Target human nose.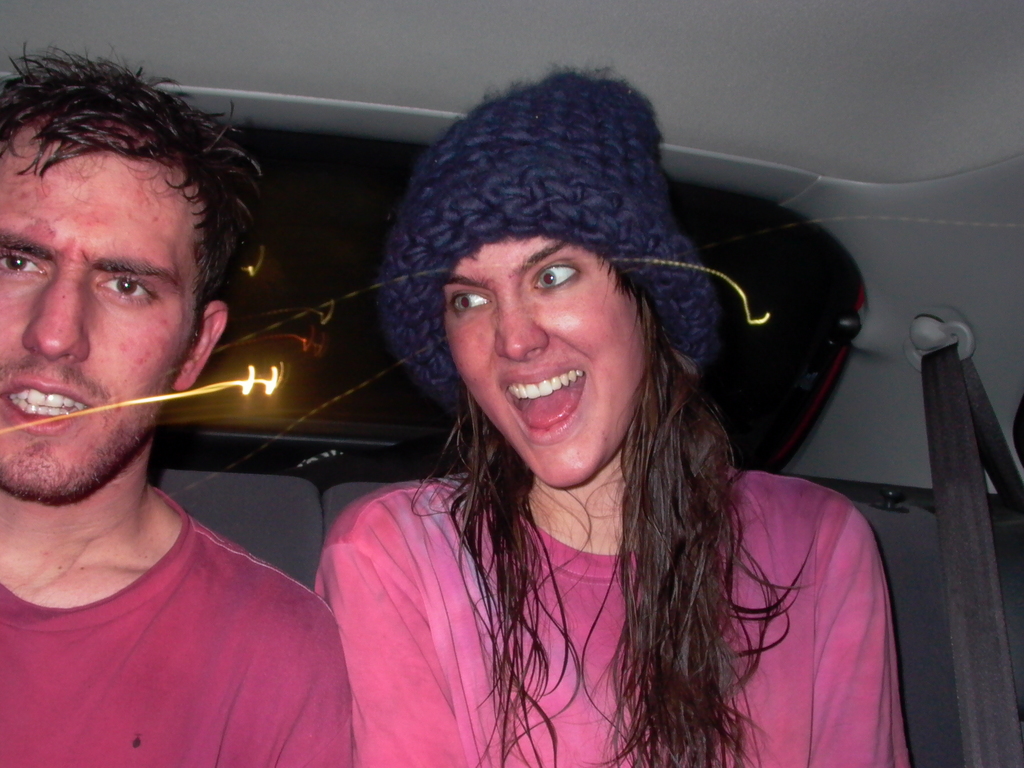
Target region: [493, 294, 550, 358].
